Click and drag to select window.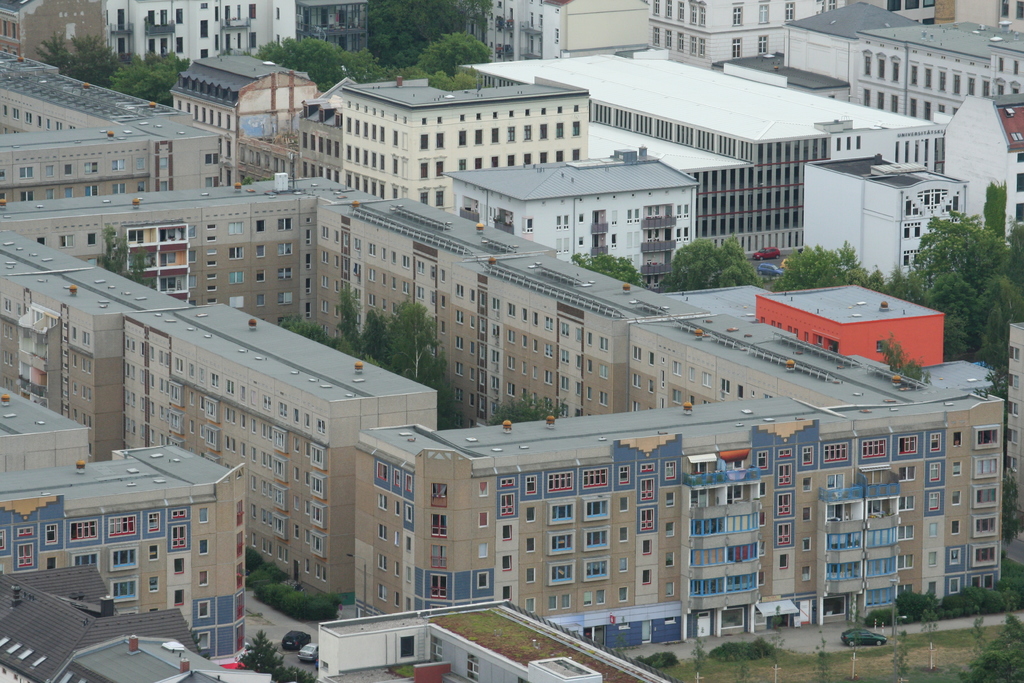
Selection: box(735, 483, 743, 498).
